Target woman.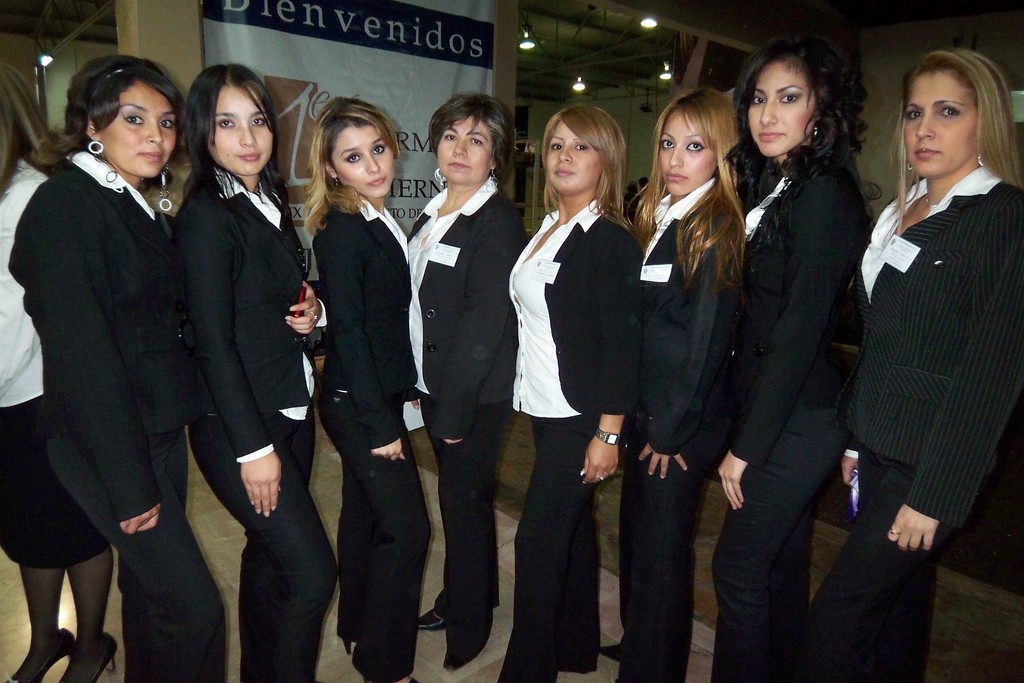
Target region: (0, 58, 124, 682).
